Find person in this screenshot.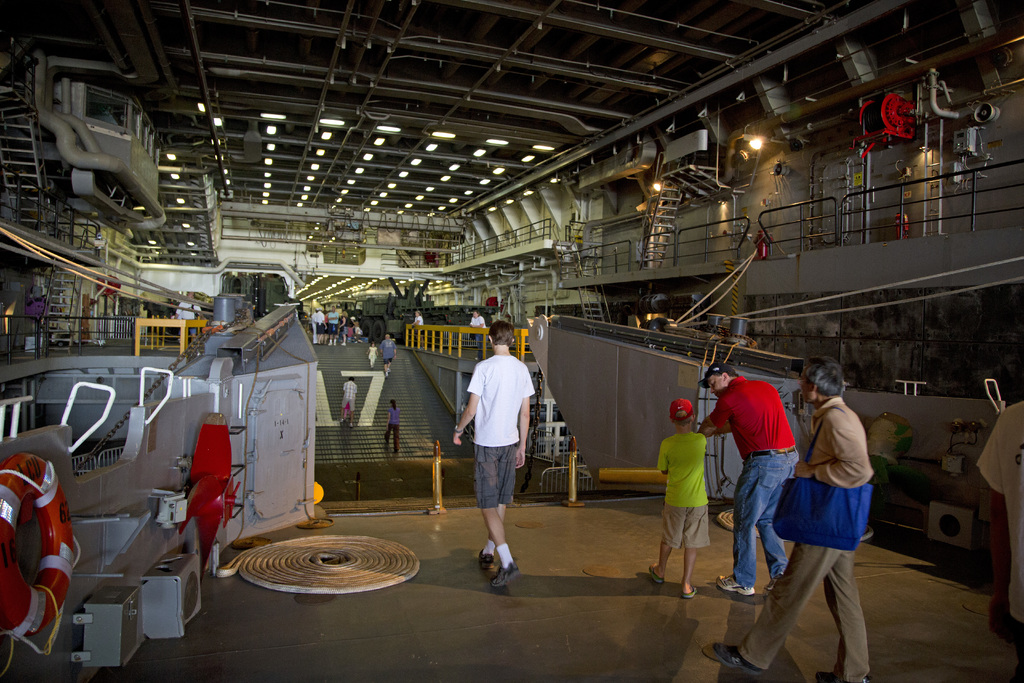
The bounding box for person is detection(646, 399, 714, 600).
